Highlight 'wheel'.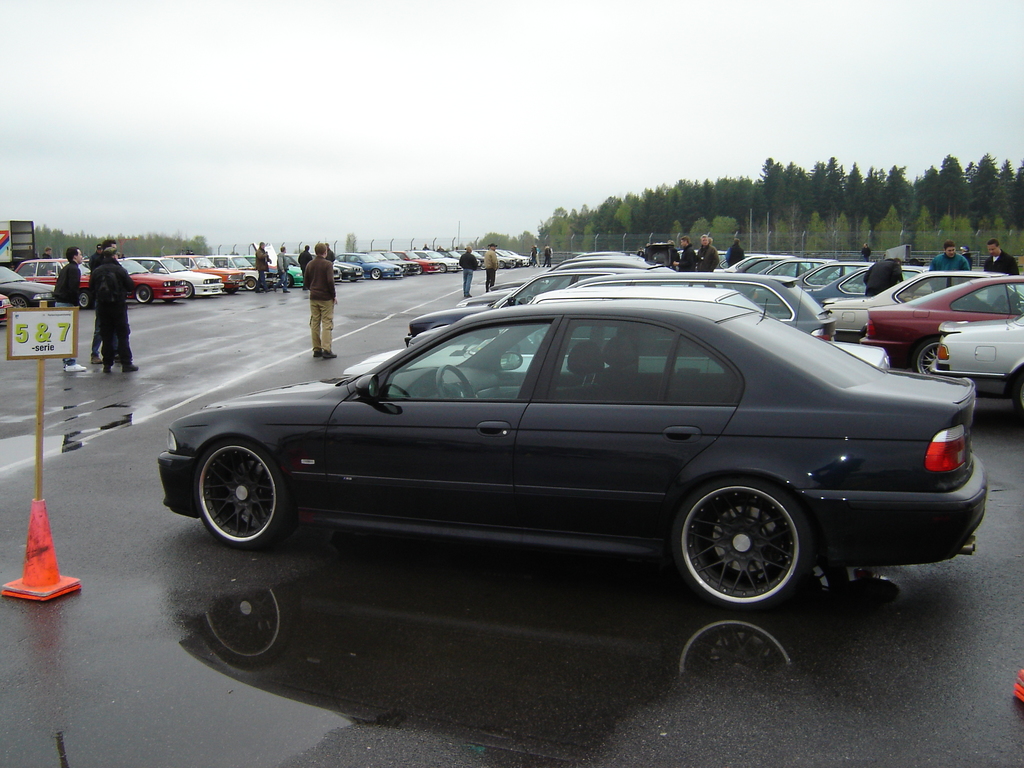
Highlighted region: x1=907 y1=335 x2=943 y2=373.
